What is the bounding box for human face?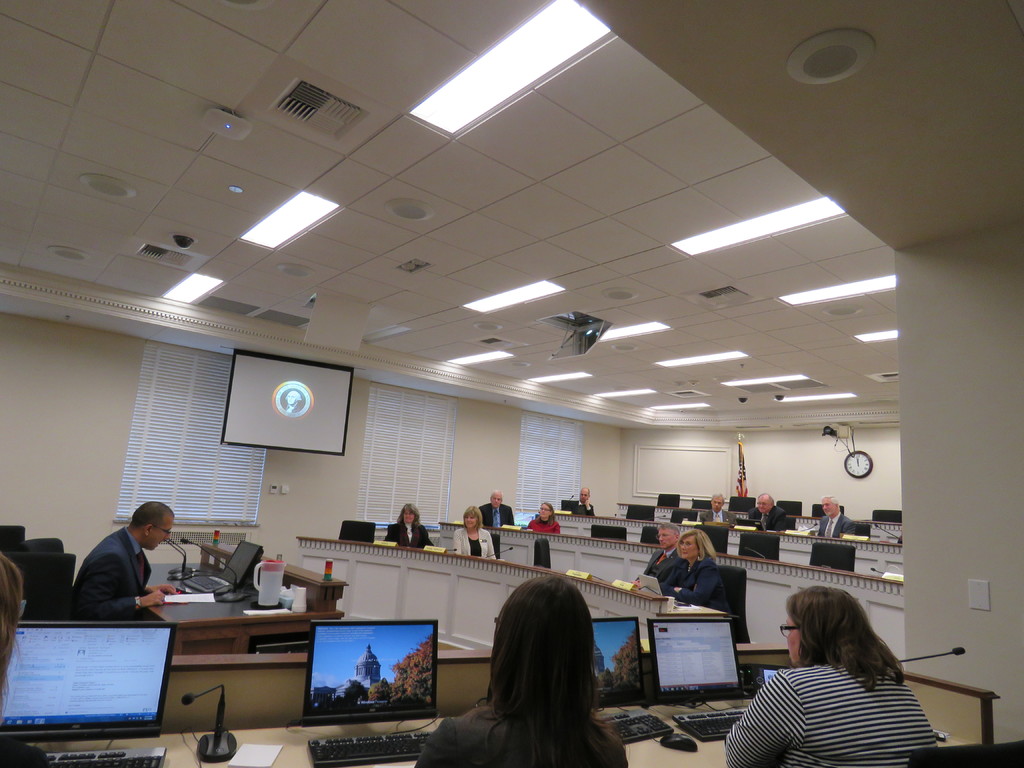
region(712, 498, 726, 510).
